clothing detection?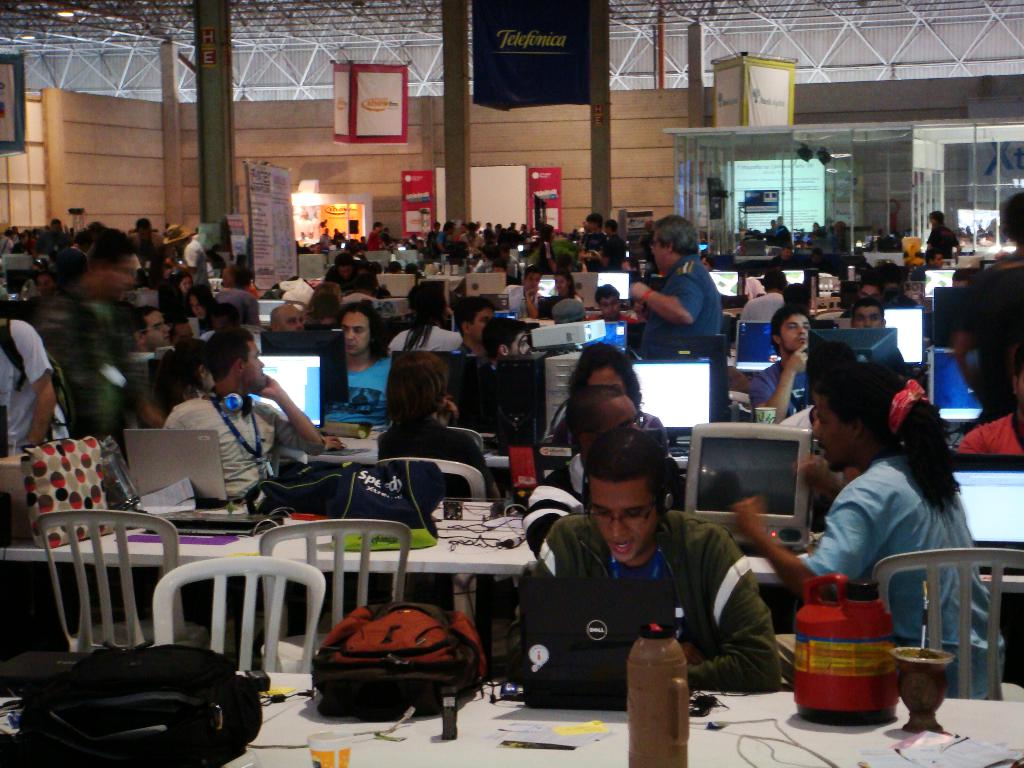
(922,217,962,255)
